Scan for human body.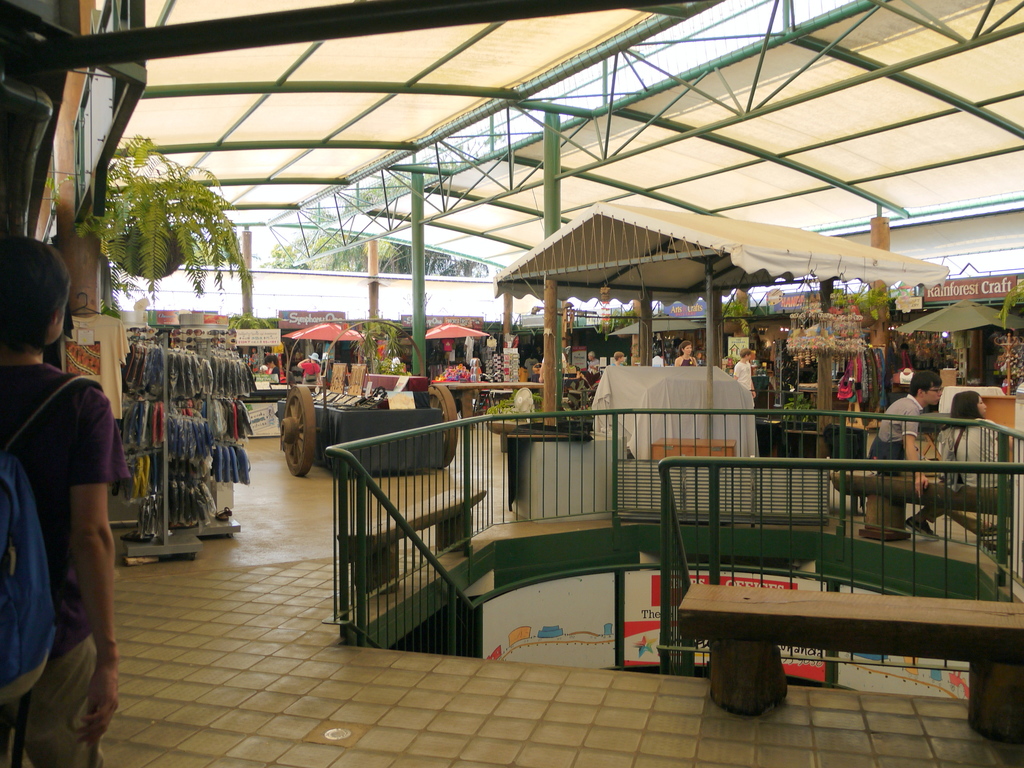
Scan result: select_region(263, 353, 279, 372).
